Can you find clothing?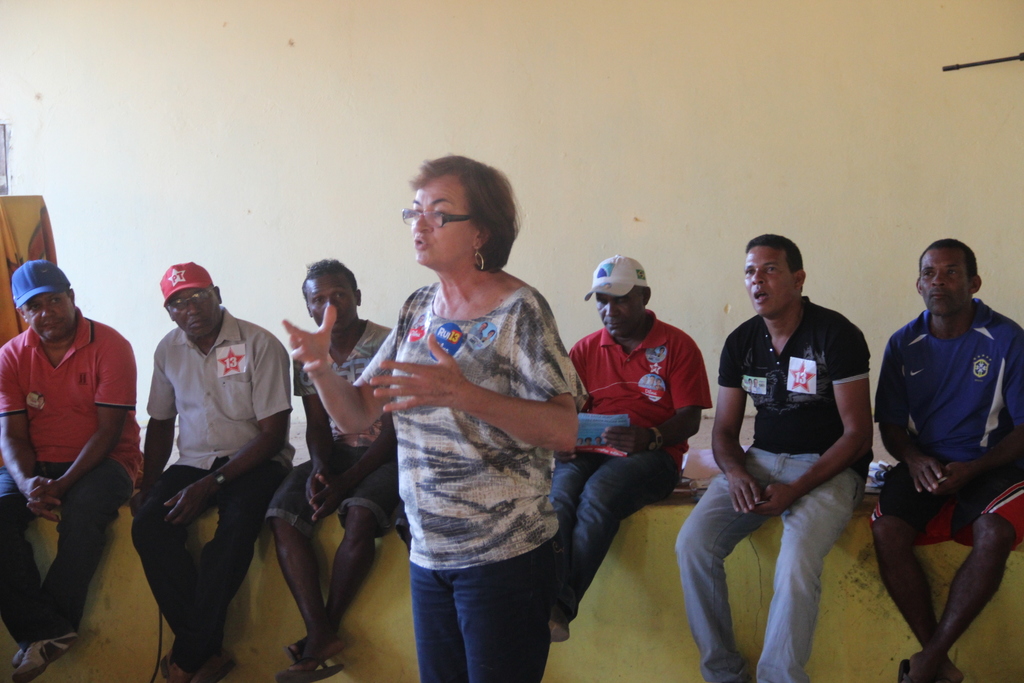
Yes, bounding box: [673, 448, 865, 682].
